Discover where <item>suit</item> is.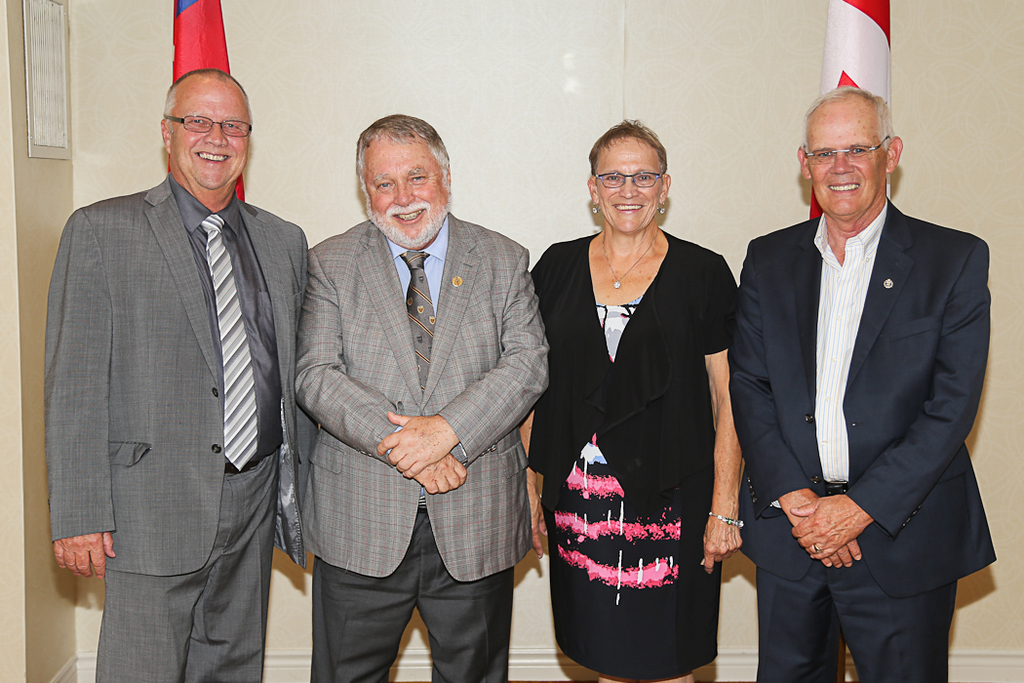
Discovered at left=737, top=215, right=998, bottom=682.
